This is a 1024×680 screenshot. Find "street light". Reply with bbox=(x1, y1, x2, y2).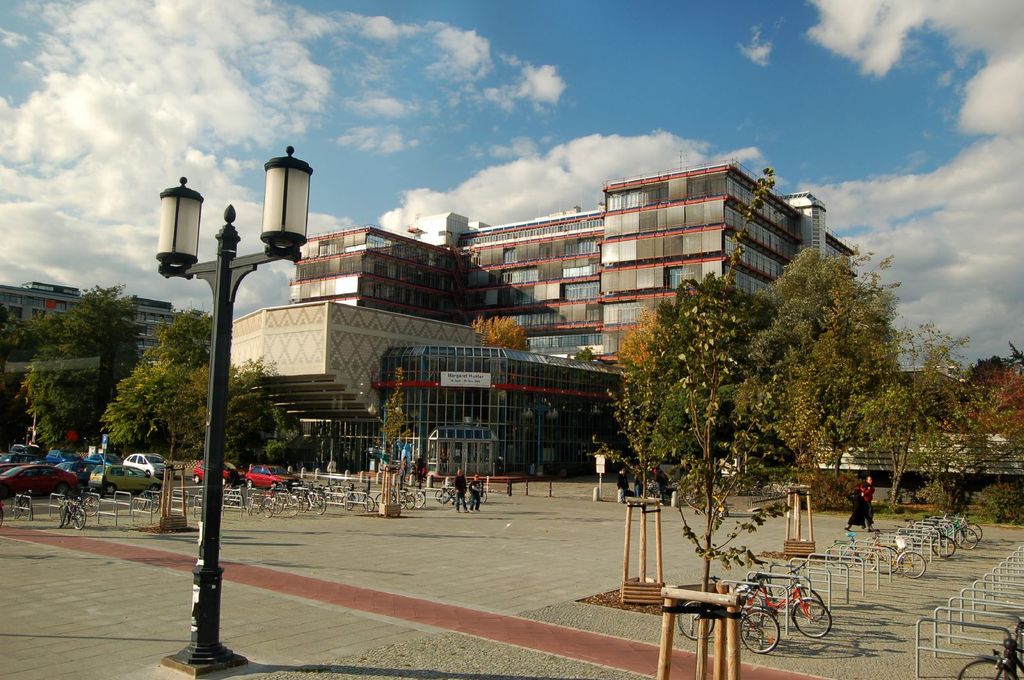
bbox=(369, 397, 404, 482).
